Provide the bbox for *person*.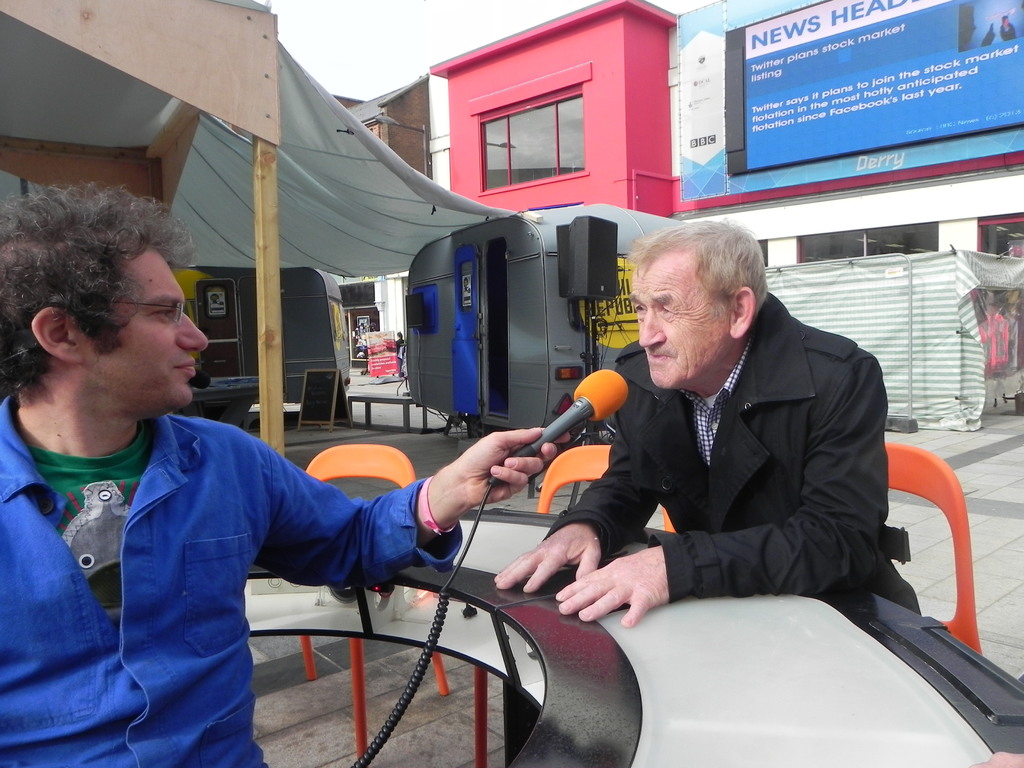
(0,179,571,767).
